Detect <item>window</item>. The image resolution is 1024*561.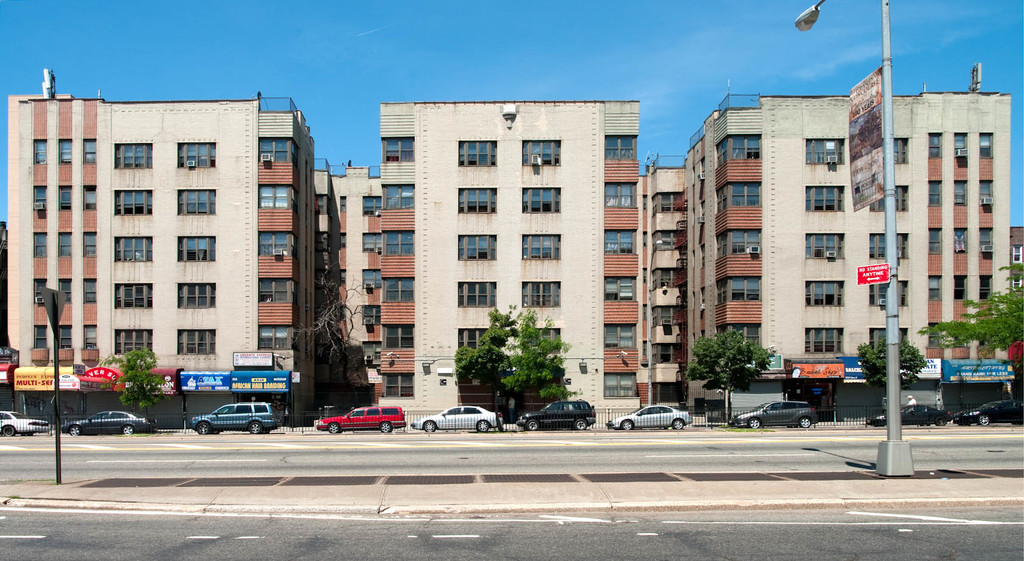
pyautogui.locateOnScreen(56, 186, 73, 212).
